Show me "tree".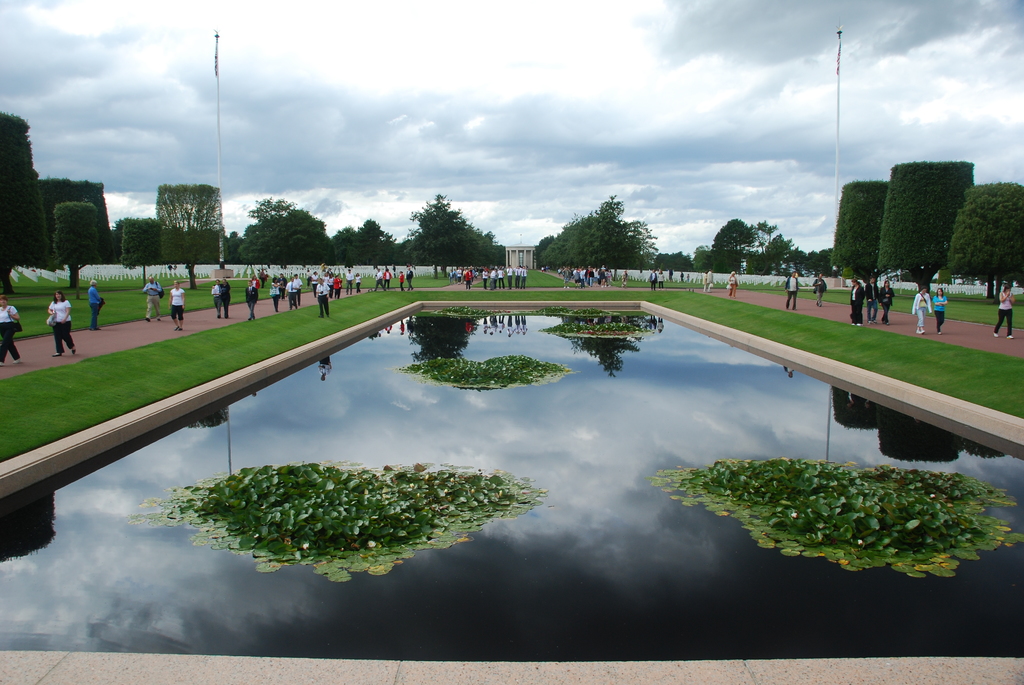
"tree" is here: crop(557, 187, 661, 269).
